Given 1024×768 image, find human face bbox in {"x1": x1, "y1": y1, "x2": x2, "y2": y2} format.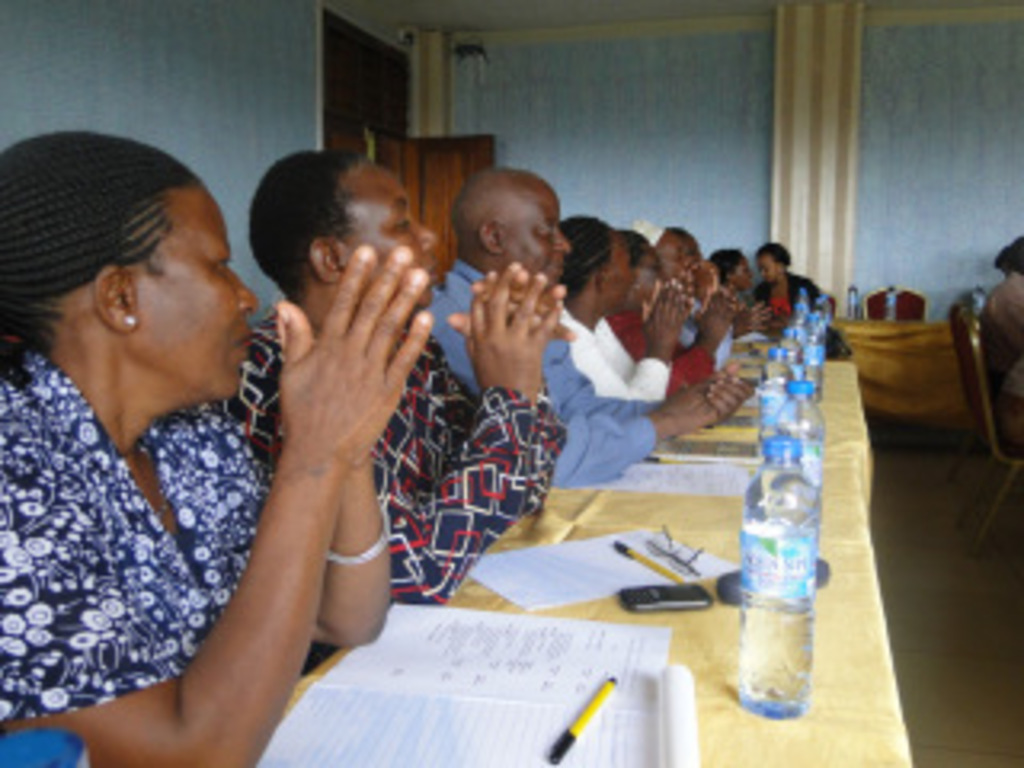
{"x1": 131, "y1": 182, "x2": 259, "y2": 394}.
